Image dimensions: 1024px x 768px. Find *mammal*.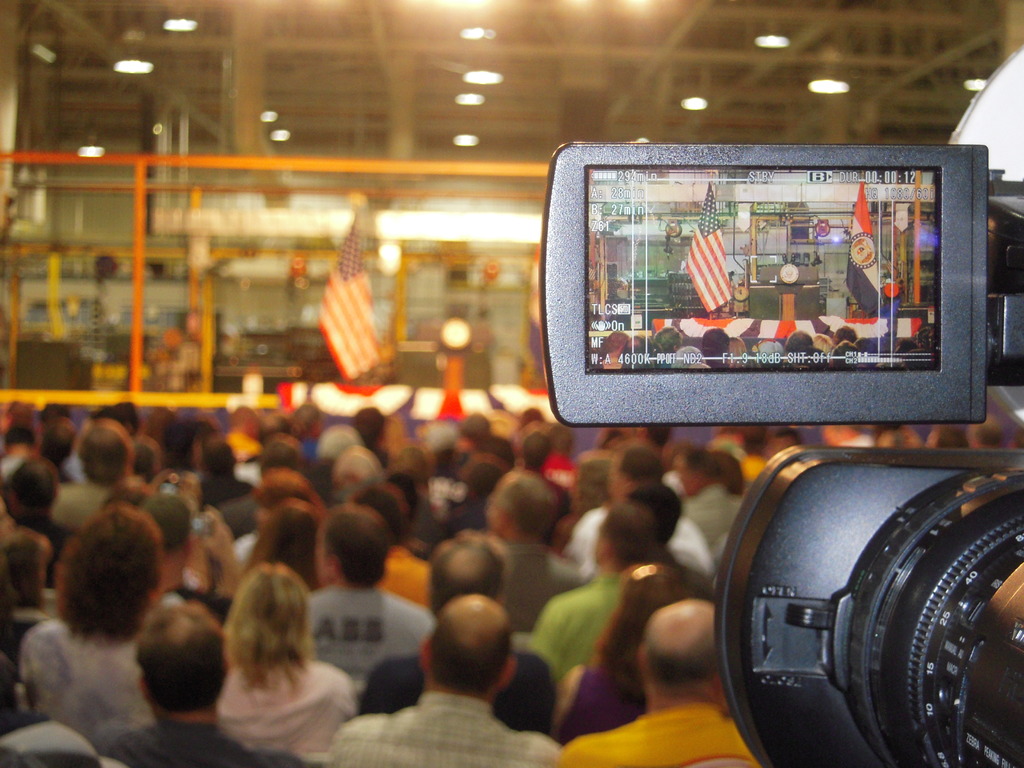
<region>190, 559, 352, 756</region>.
